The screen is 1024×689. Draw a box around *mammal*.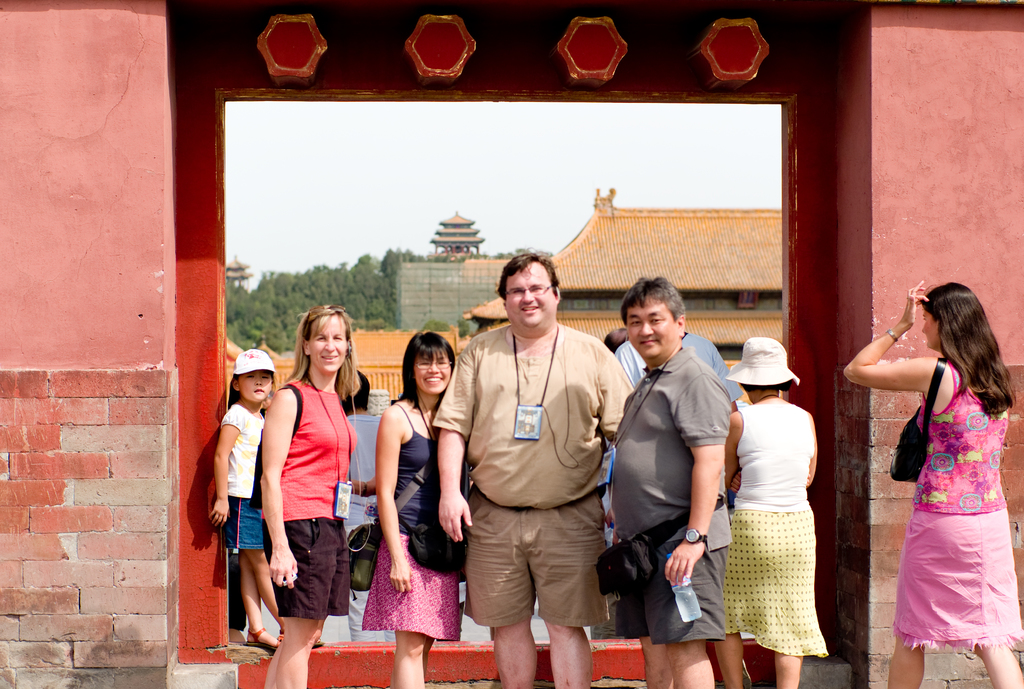
crop(360, 328, 470, 688).
